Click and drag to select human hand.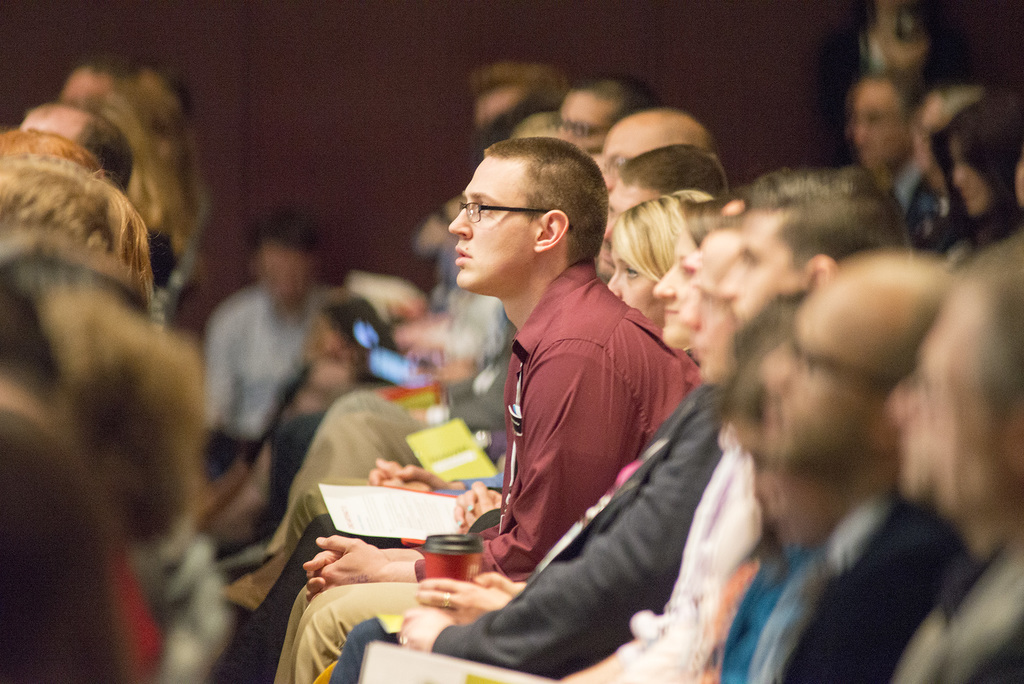
Selection: [413, 576, 513, 623].
